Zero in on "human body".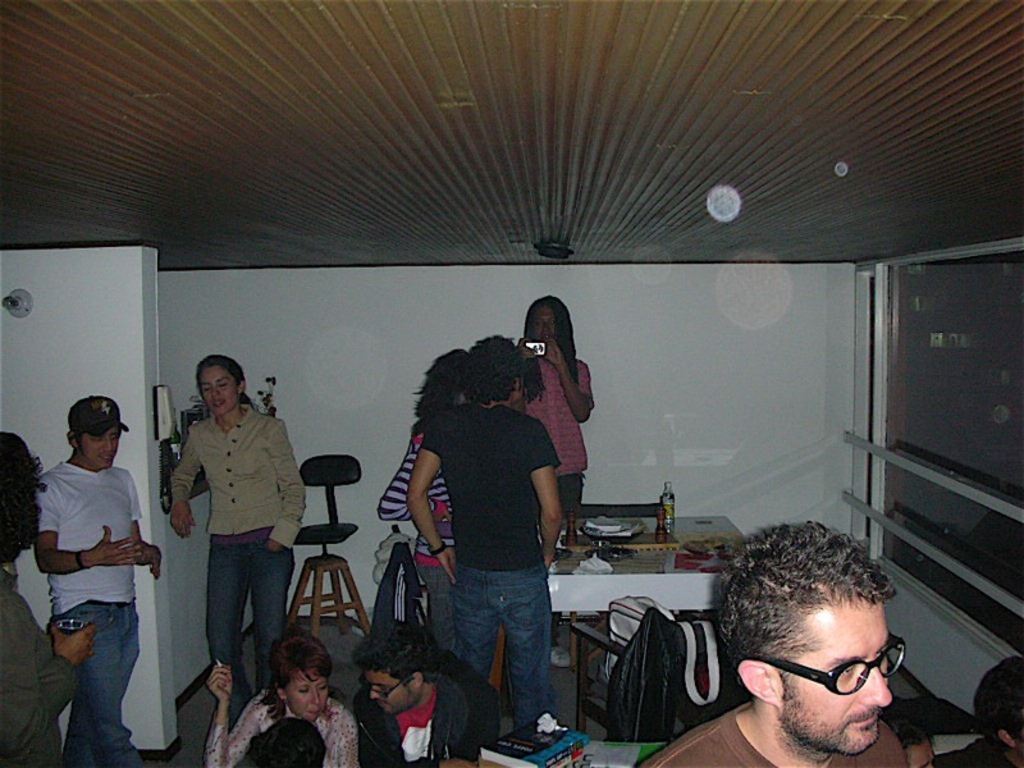
Zeroed in: box(372, 424, 452, 667).
